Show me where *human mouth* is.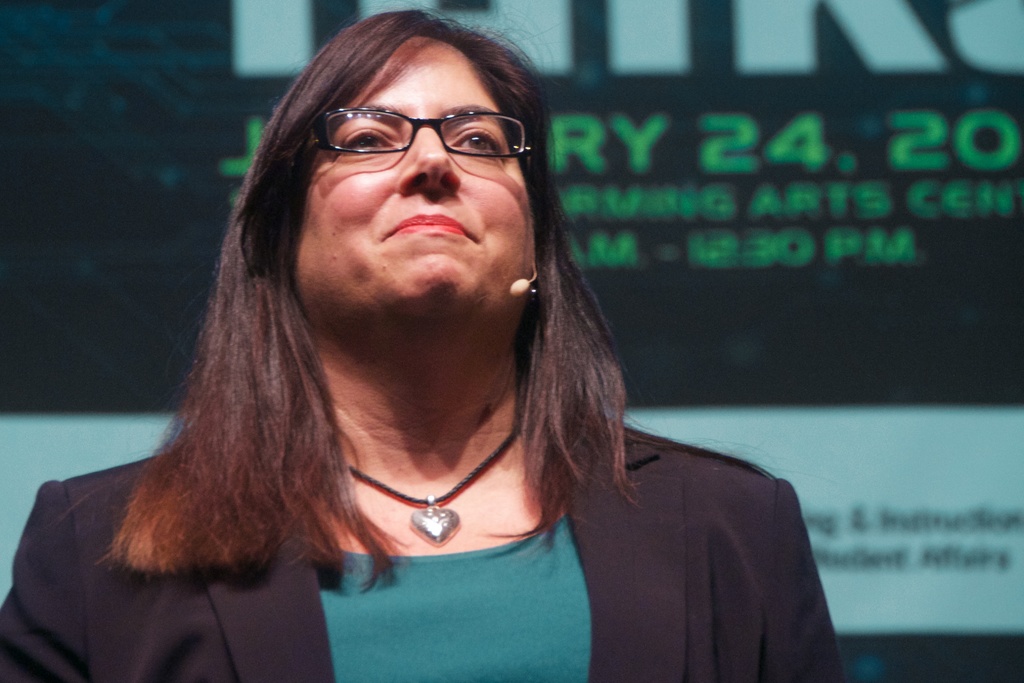
*human mouth* is at [376, 200, 480, 249].
